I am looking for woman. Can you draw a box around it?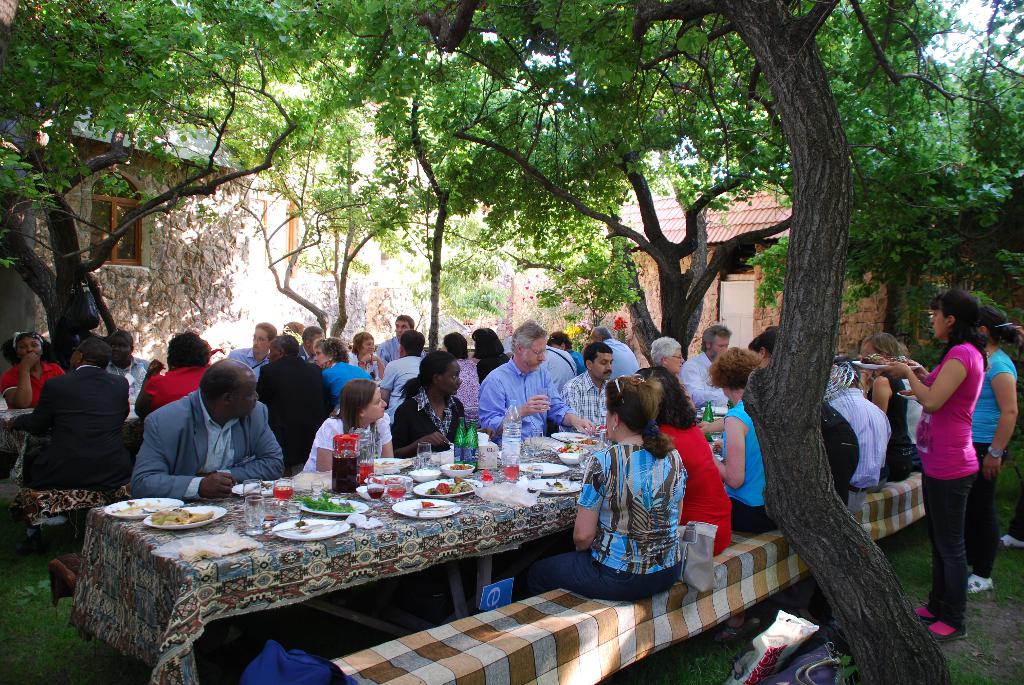
Sure, the bounding box is rect(960, 306, 1023, 594).
